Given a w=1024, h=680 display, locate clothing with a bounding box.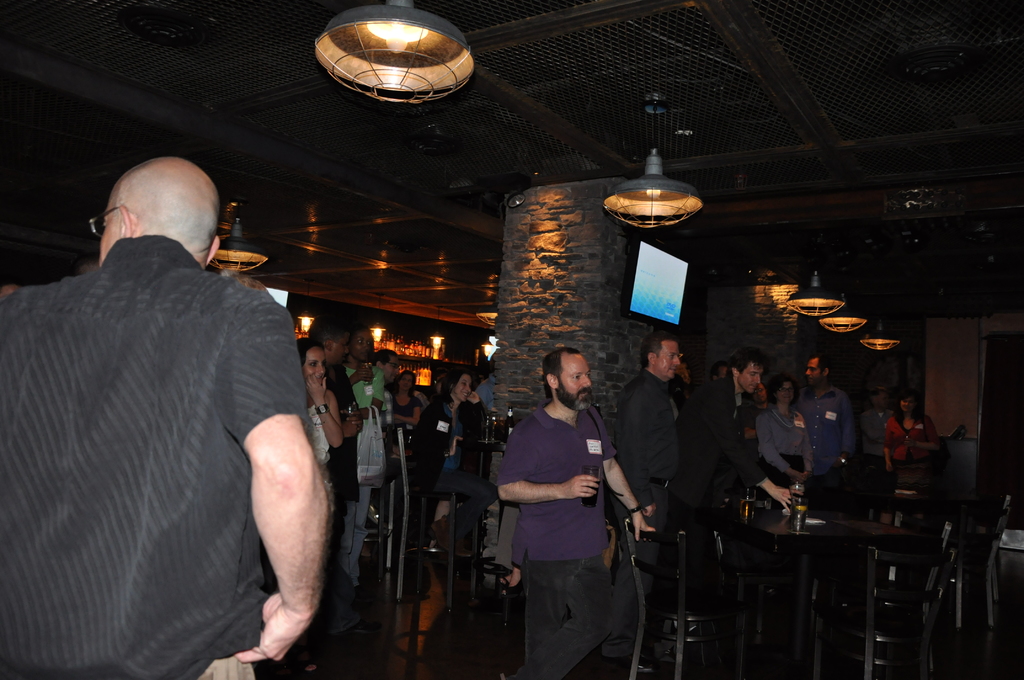
Located: 16,167,319,679.
